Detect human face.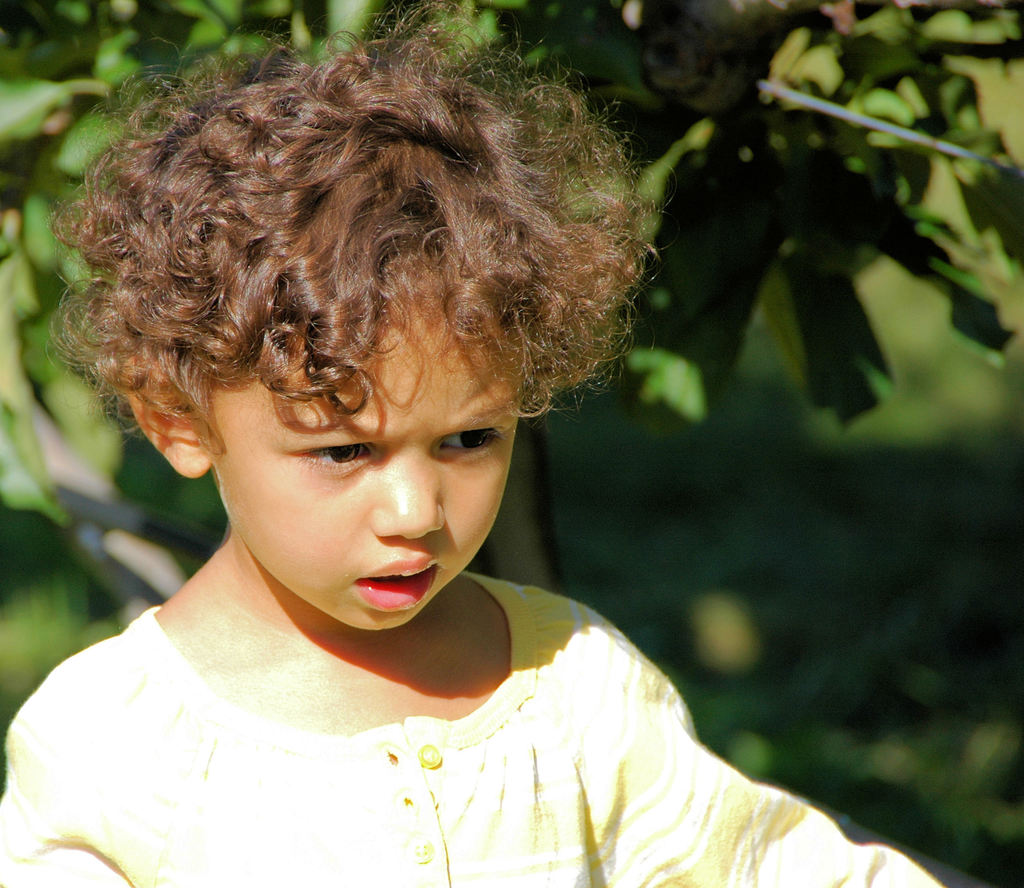
Detected at <bbox>191, 295, 532, 634</bbox>.
